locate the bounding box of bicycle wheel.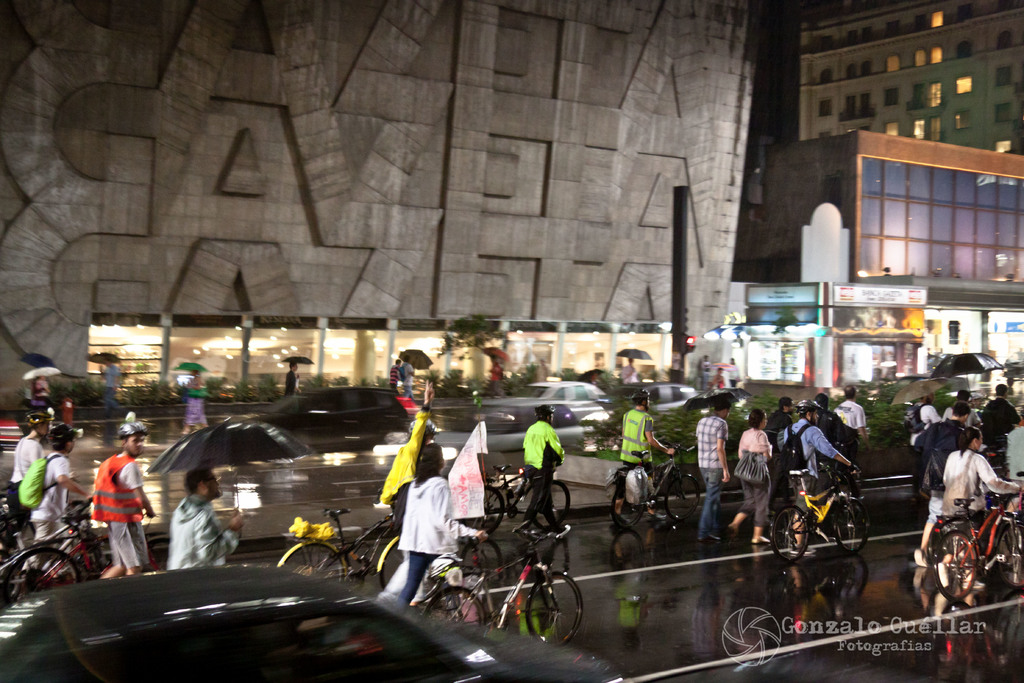
Bounding box: bbox=[420, 586, 490, 641].
